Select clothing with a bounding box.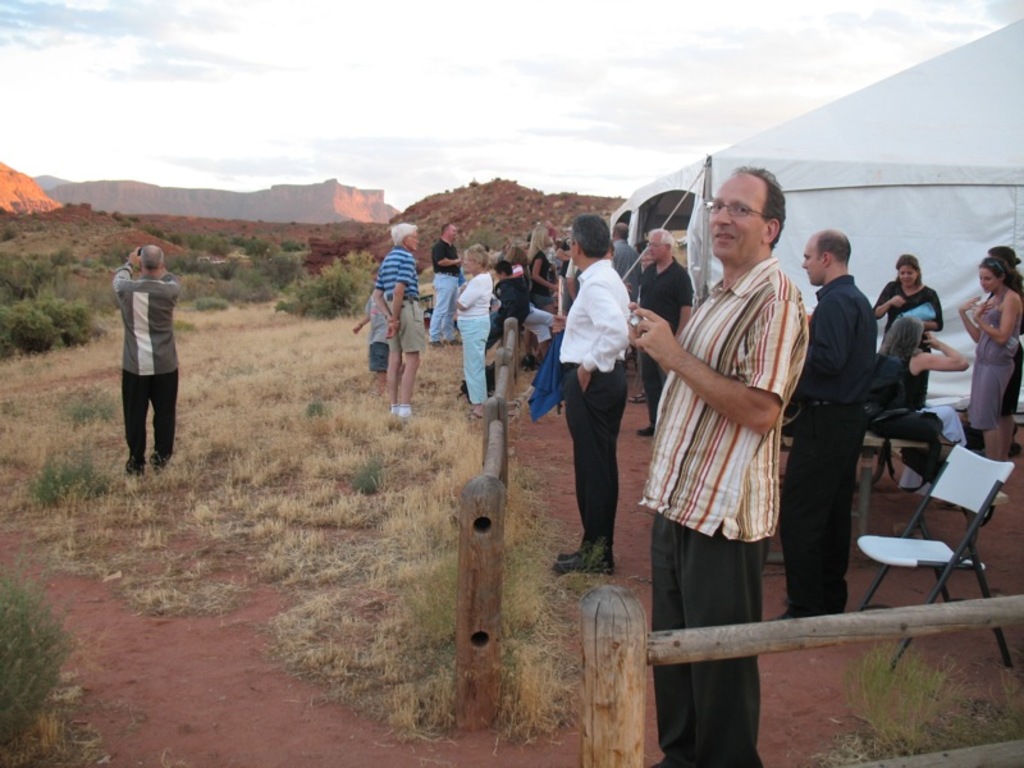
crop(873, 283, 946, 408).
